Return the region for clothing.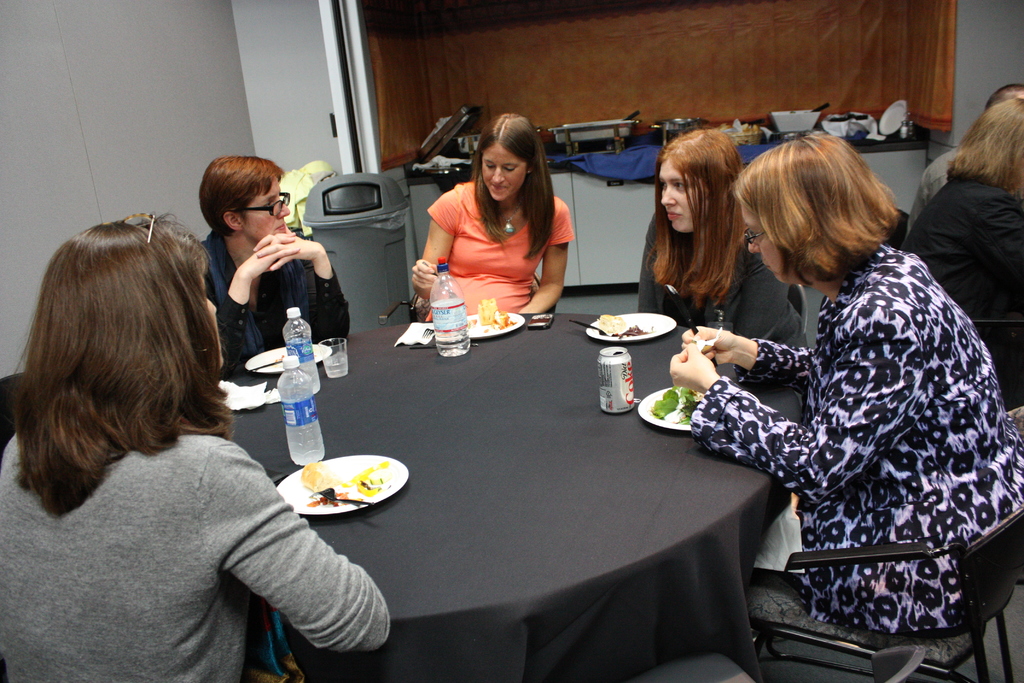
{"left": 415, "top": 176, "right": 570, "bottom": 314}.
